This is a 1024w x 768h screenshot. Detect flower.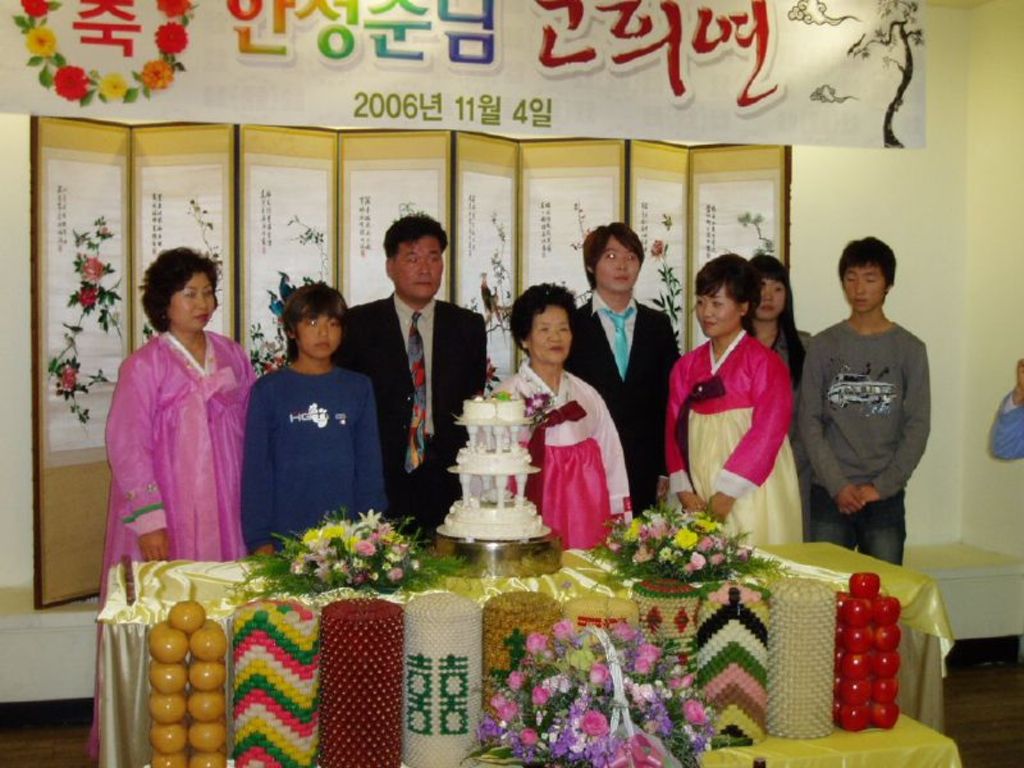
<bbox>55, 365, 78, 392</bbox>.
